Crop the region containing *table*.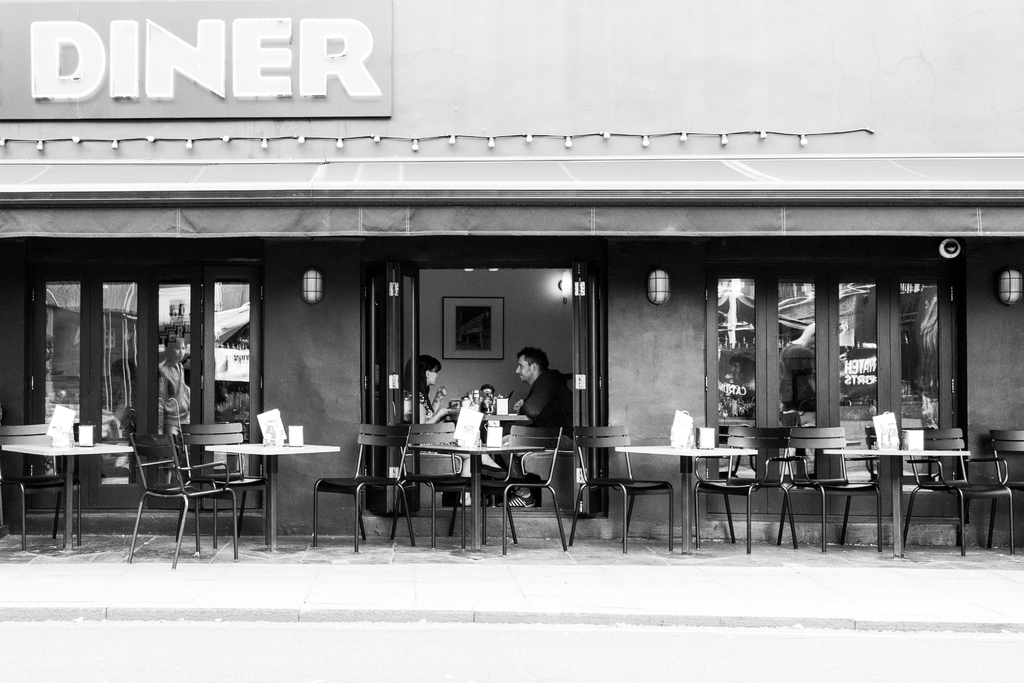
Crop region: 4, 414, 134, 541.
